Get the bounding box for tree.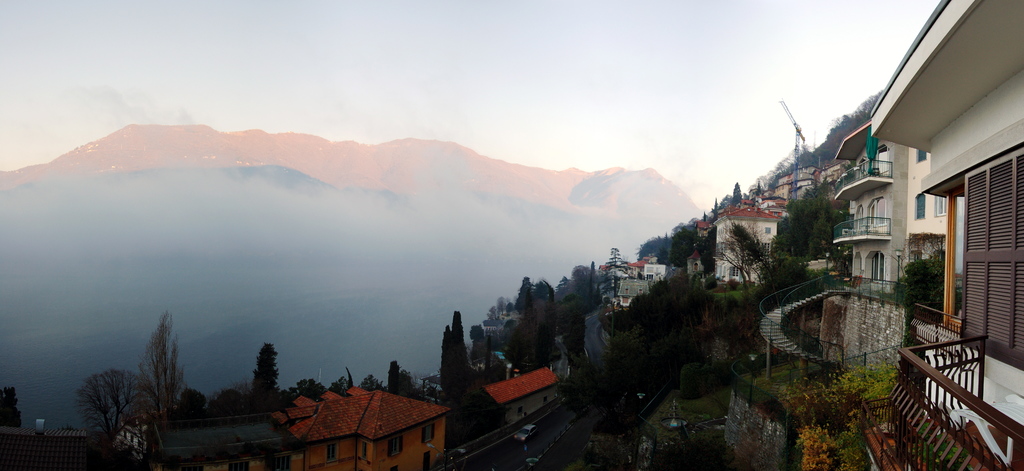
<region>75, 367, 157, 443</region>.
